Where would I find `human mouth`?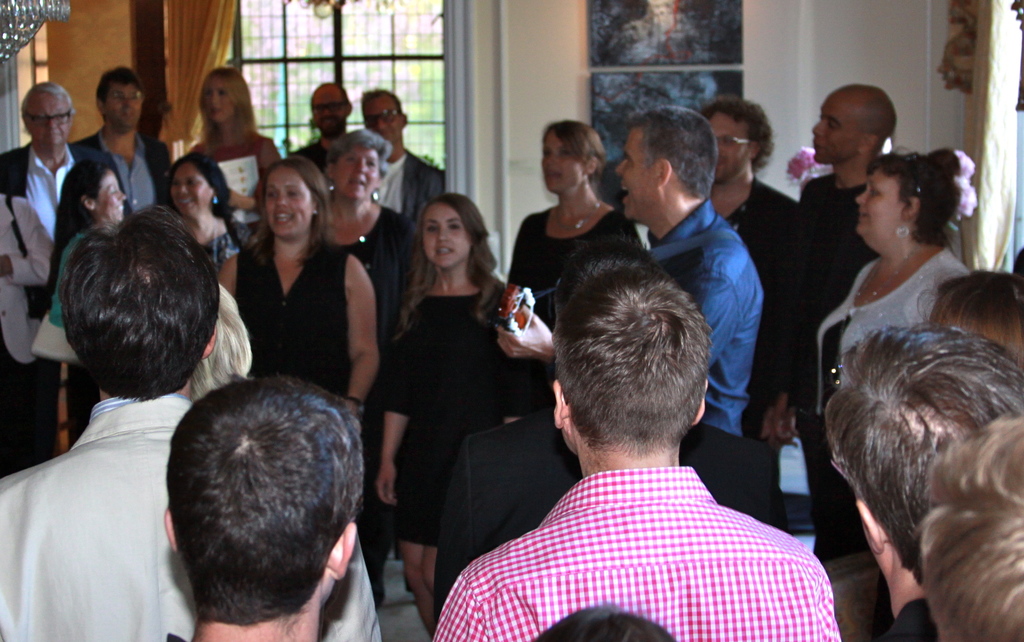
At 124 110 135 117.
